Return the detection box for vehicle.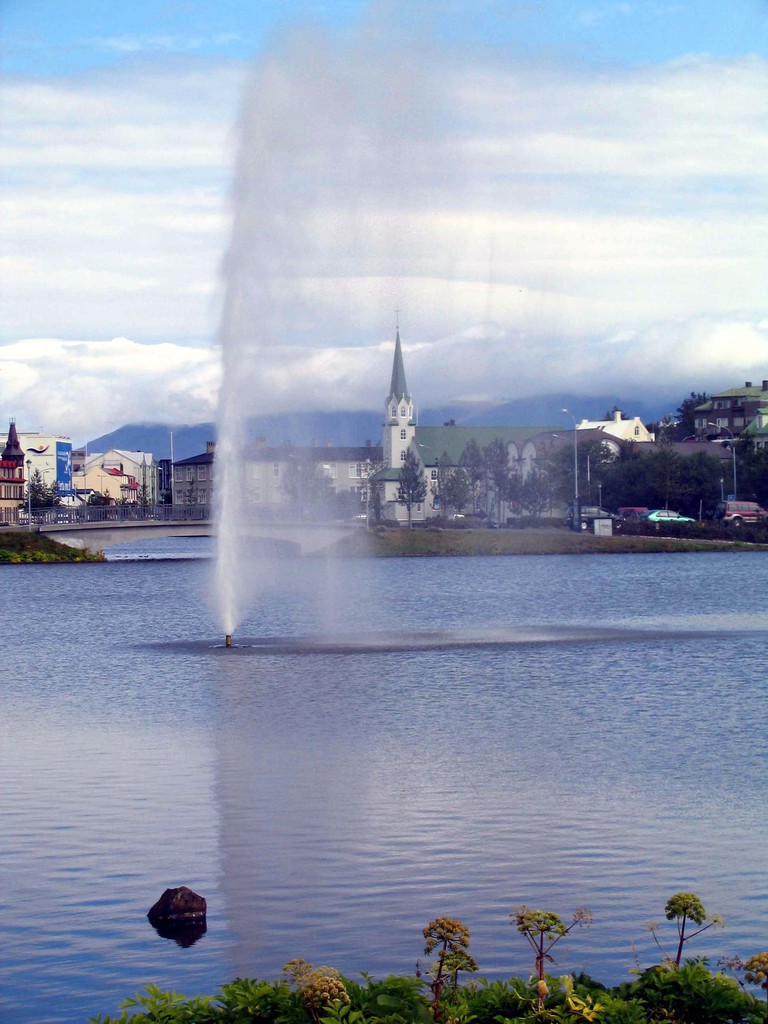
l=713, t=499, r=767, b=531.
